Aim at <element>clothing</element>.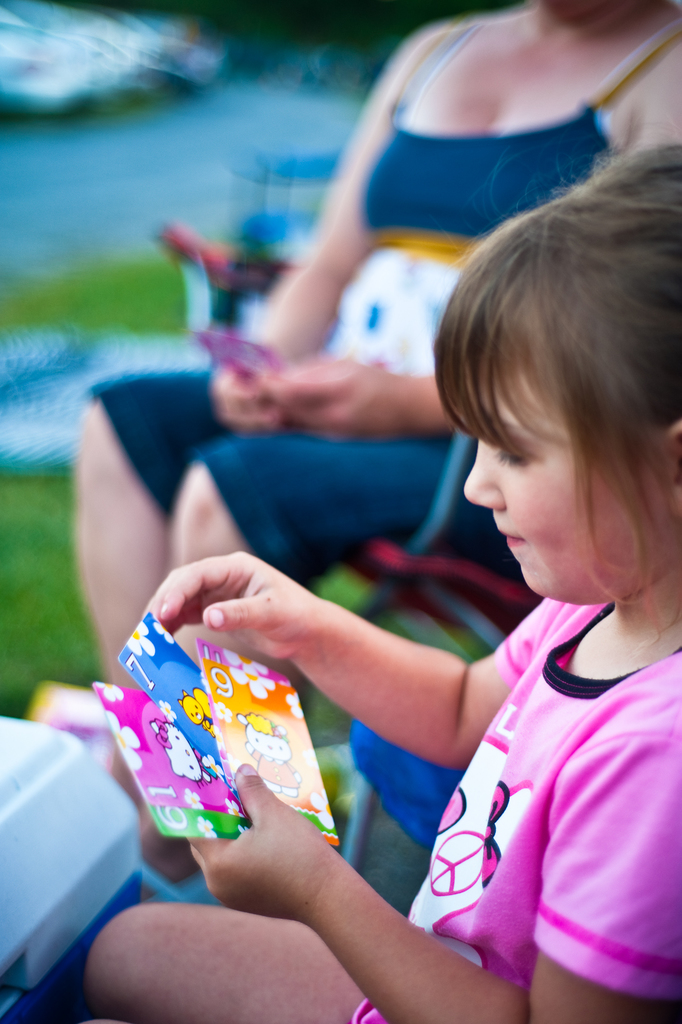
Aimed at x1=88 y1=25 x2=681 y2=564.
